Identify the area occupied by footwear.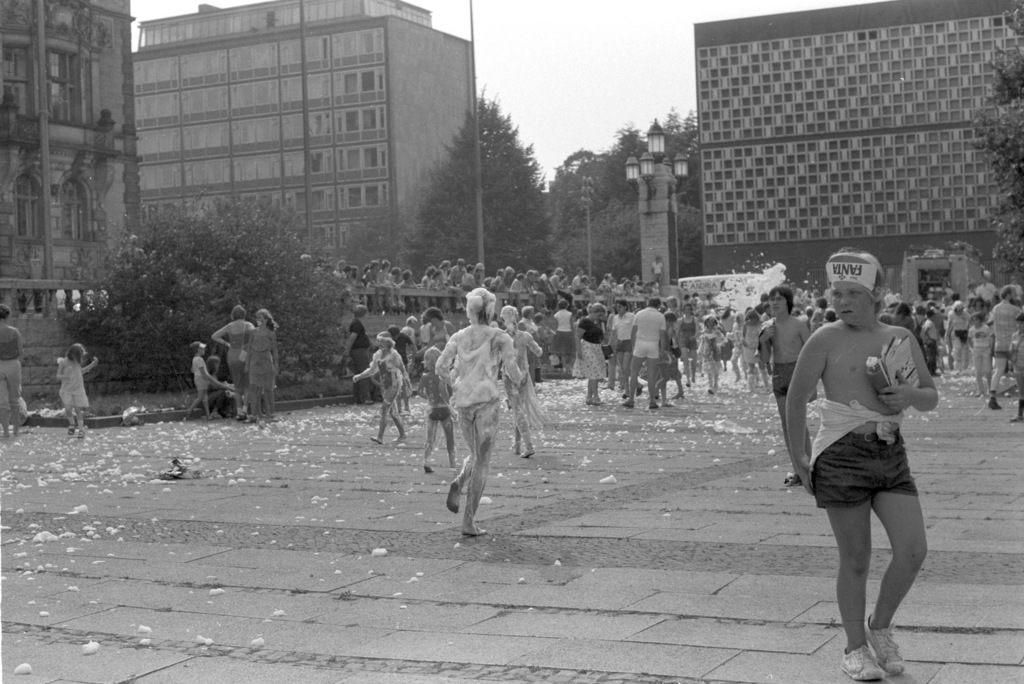
Area: (x1=867, y1=615, x2=907, y2=675).
